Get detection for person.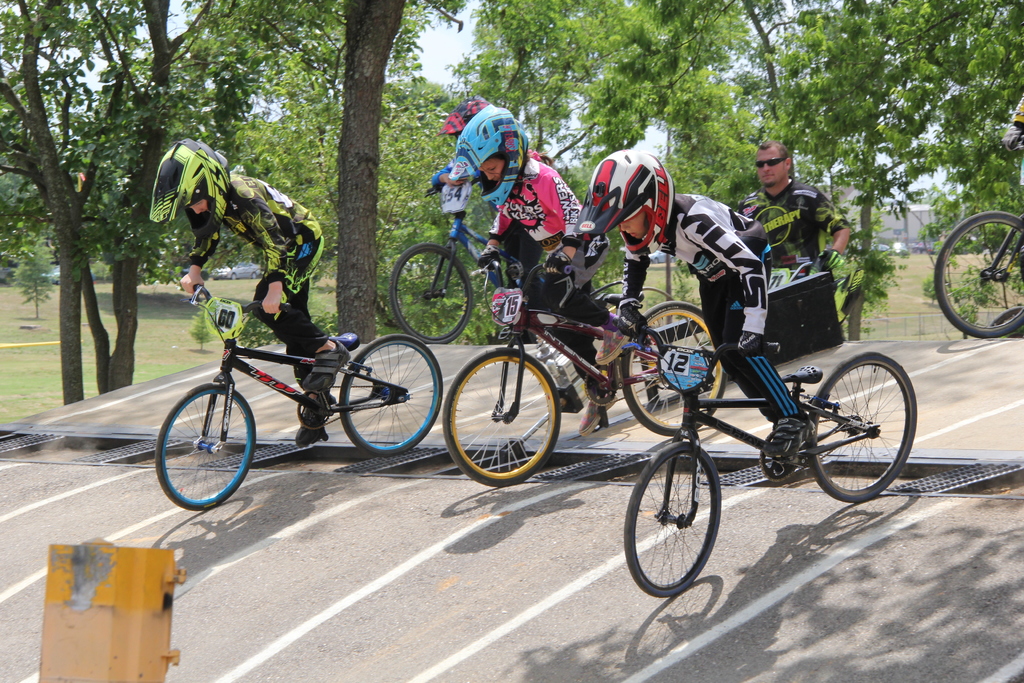
Detection: rect(148, 135, 357, 447).
